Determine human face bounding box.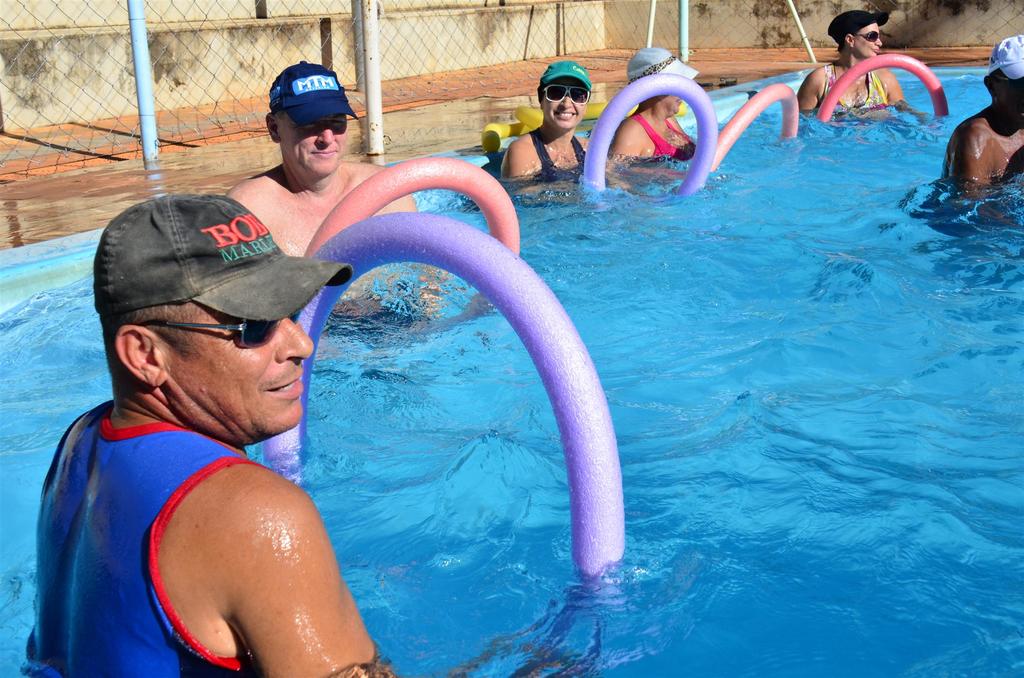
Determined: x1=163, y1=300, x2=316, y2=443.
